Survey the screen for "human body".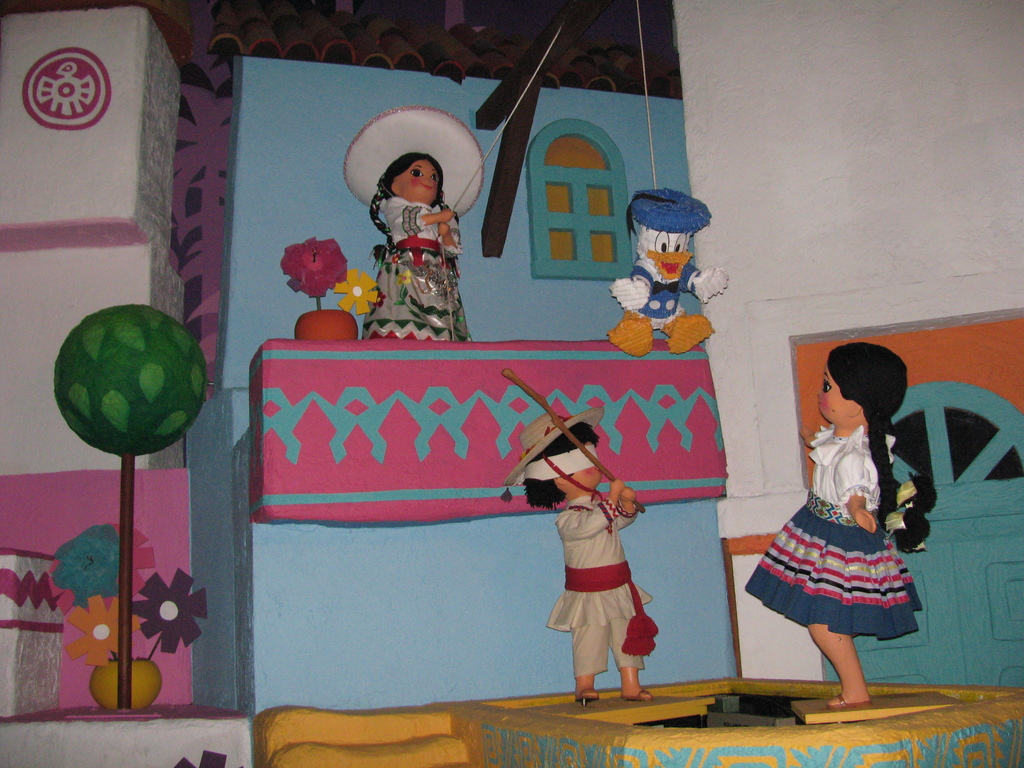
Survey found: [left=361, top=195, right=479, bottom=344].
